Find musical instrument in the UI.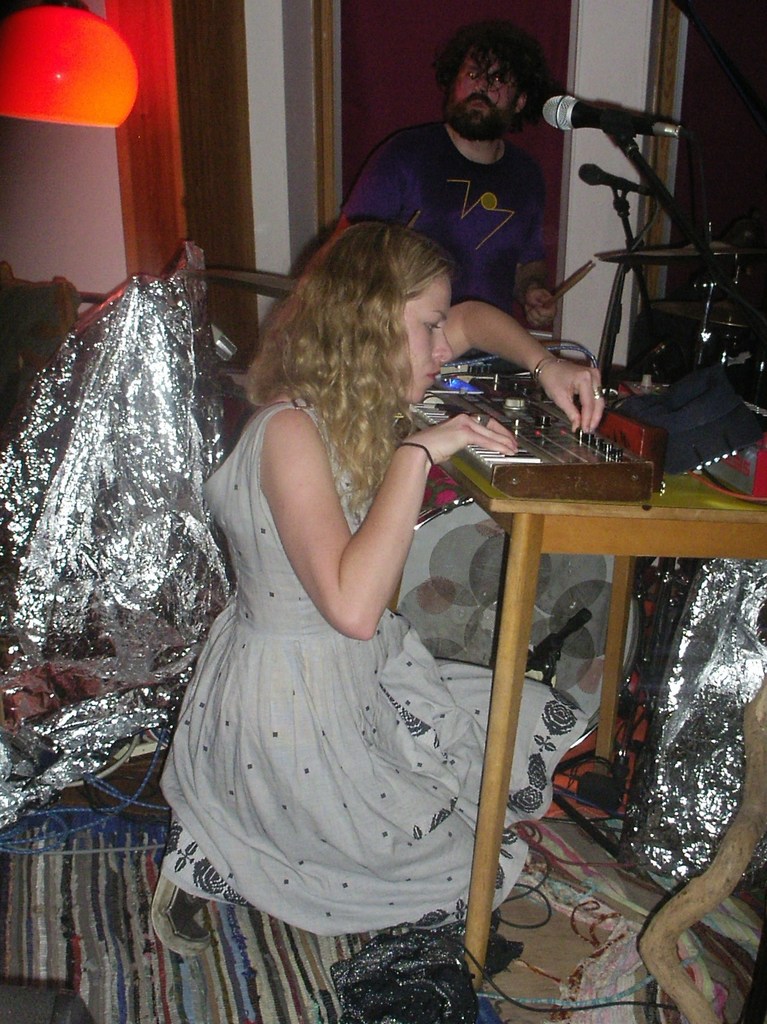
UI element at region(400, 373, 670, 499).
